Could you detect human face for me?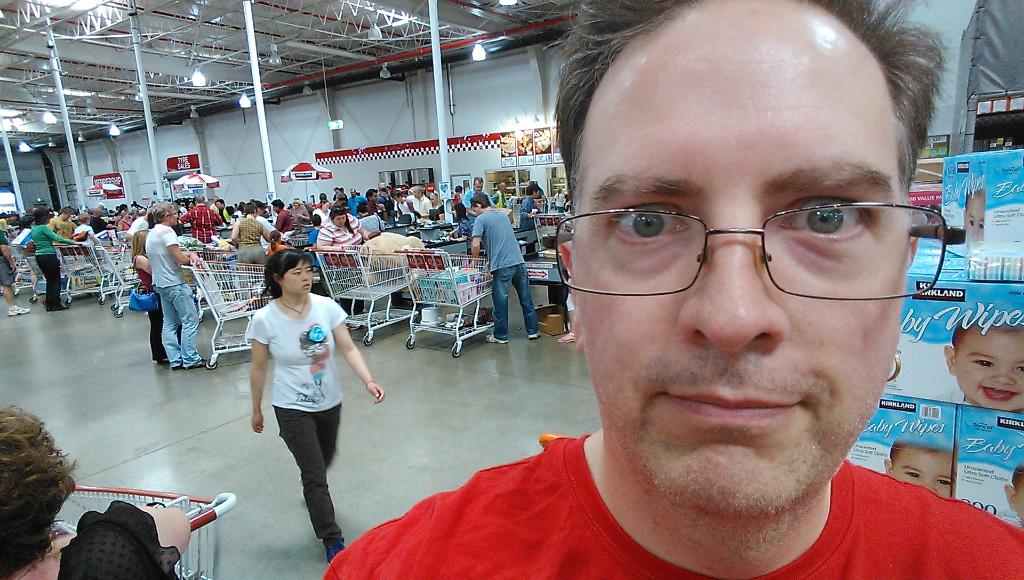
Detection result: bbox(217, 202, 222, 208).
